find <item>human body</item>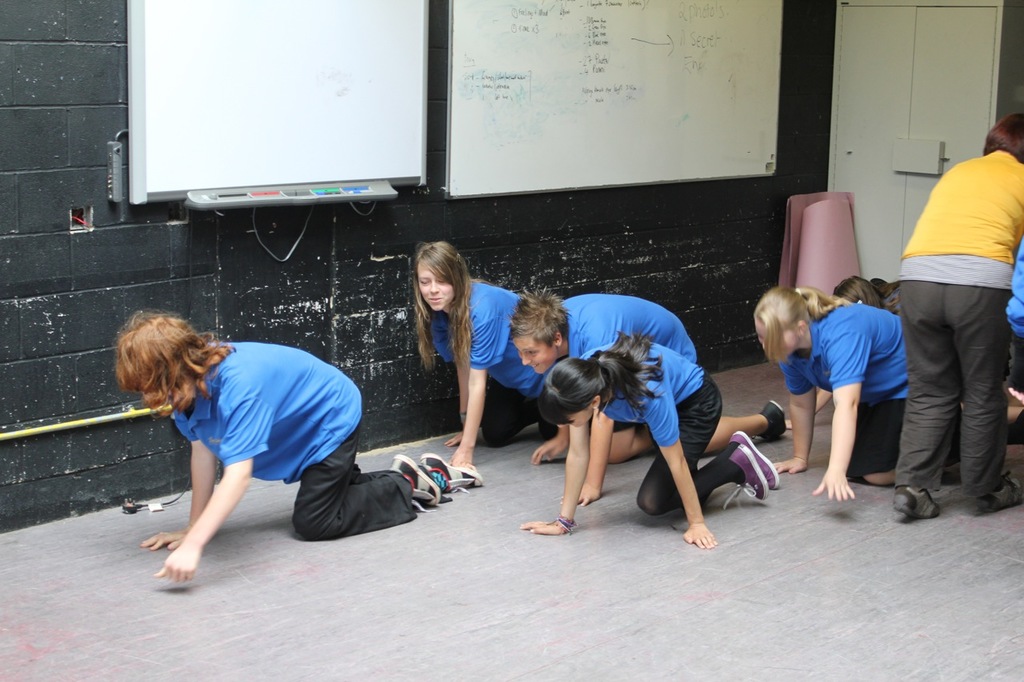
<box>431,277,543,469</box>
